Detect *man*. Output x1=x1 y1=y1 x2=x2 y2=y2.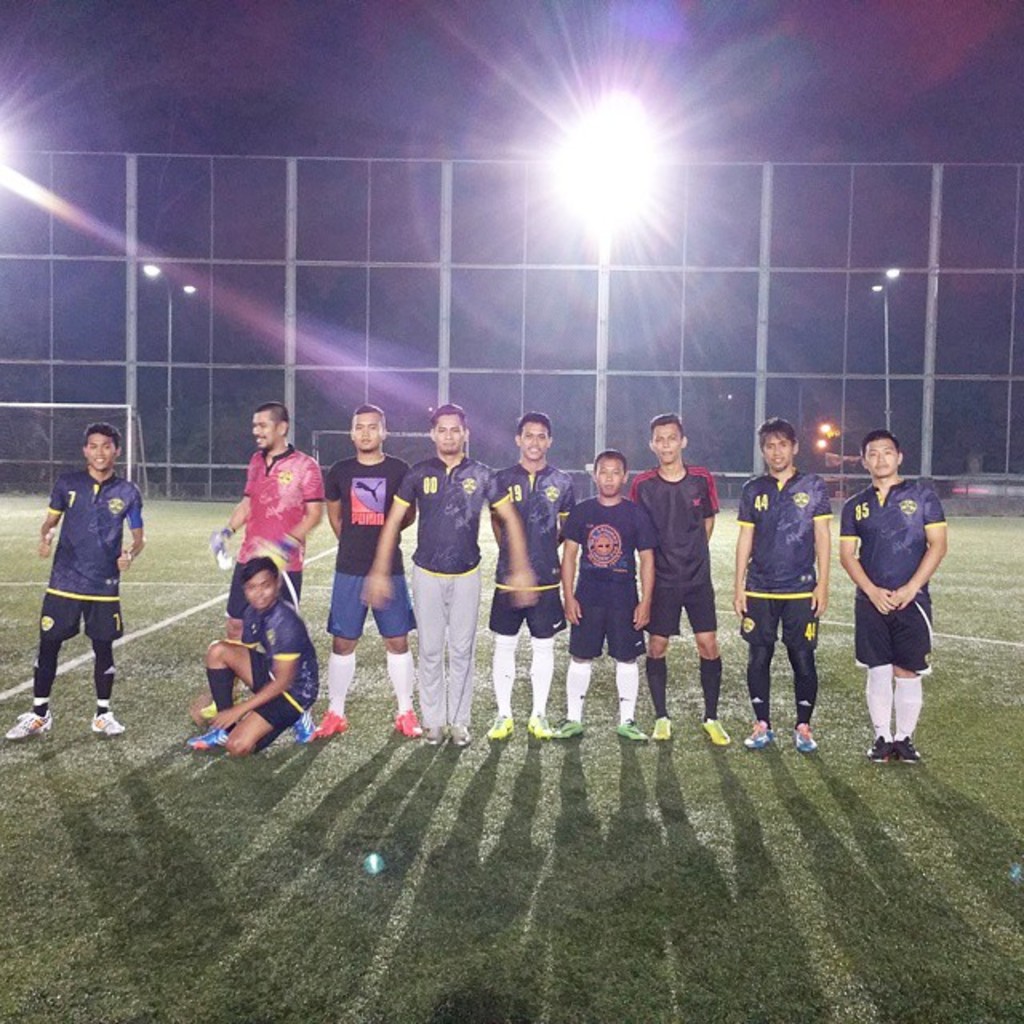
x1=0 y1=421 x2=144 y2=738.
